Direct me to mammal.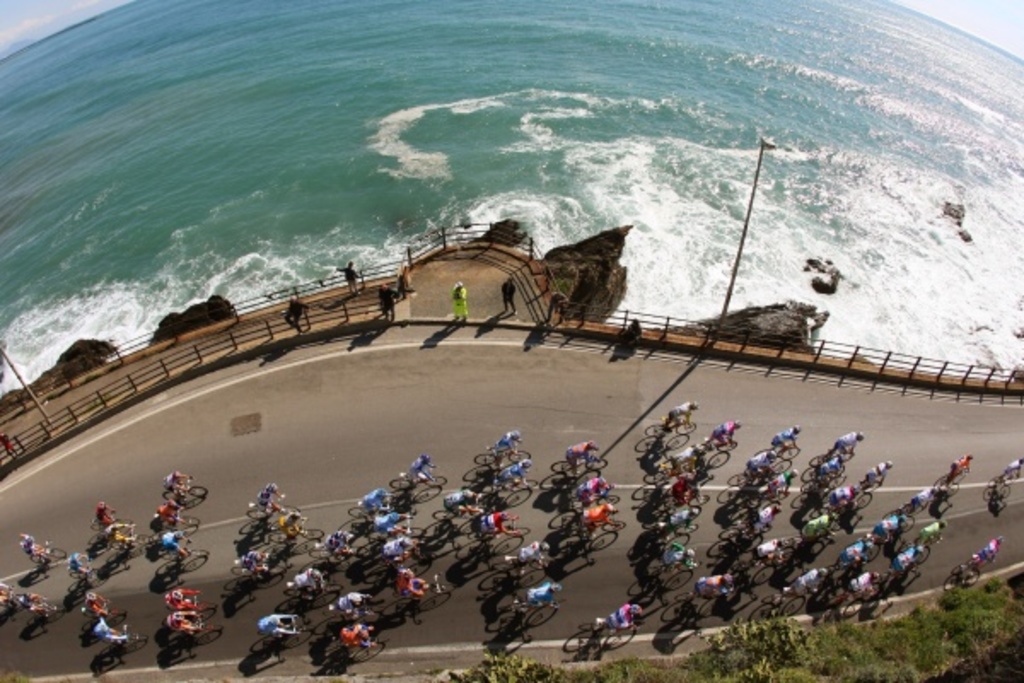
Direction: box(669, 470, 693, 502).
